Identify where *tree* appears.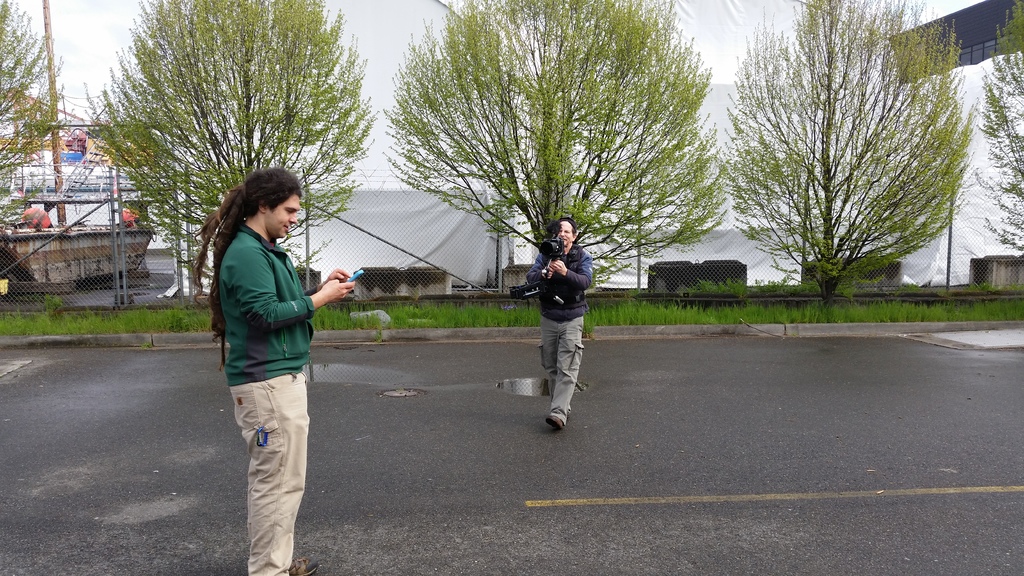
Appears at {"x1": 968, "y1": 7, "x2": 1023, "y2": 257}.
